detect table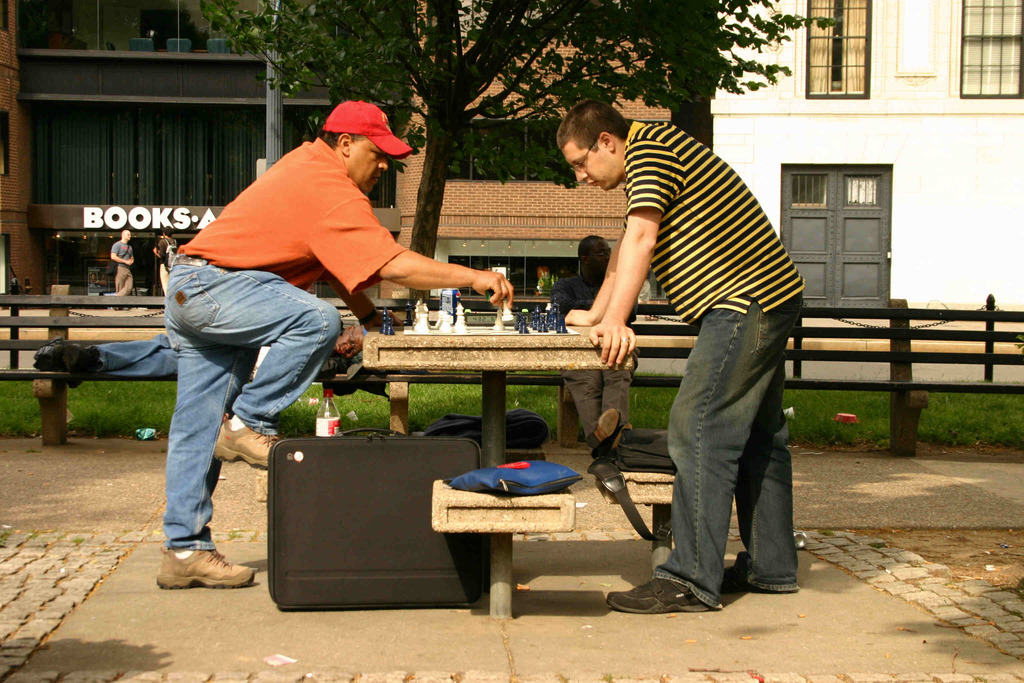
bbox=(332, 297, 669, 474)
